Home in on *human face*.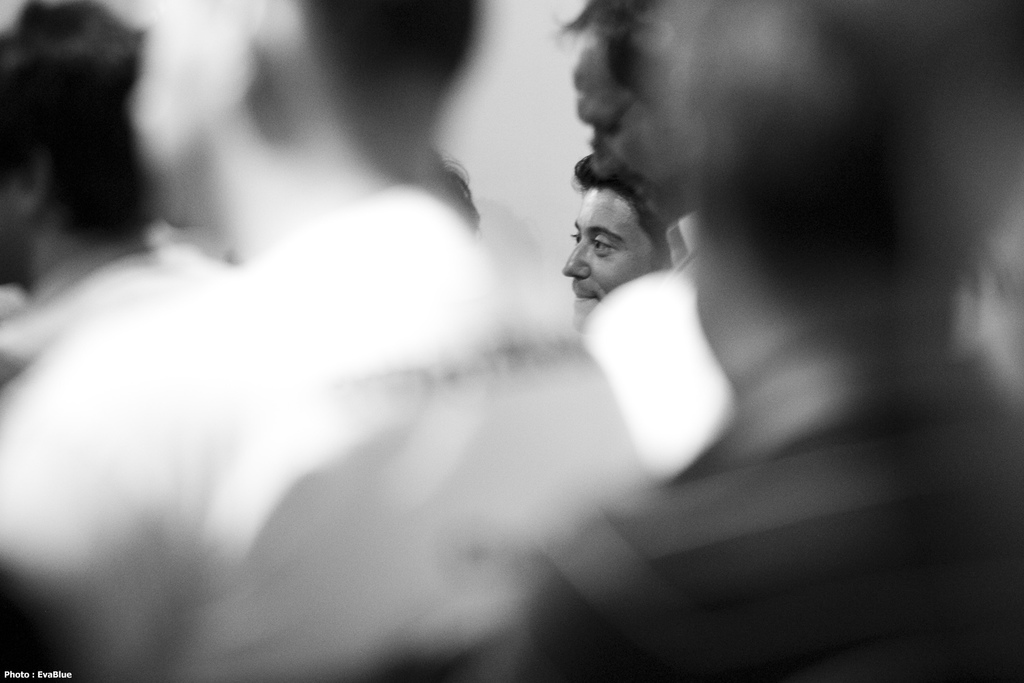
Homed in at l=128, t=0, r=230, b=229.
